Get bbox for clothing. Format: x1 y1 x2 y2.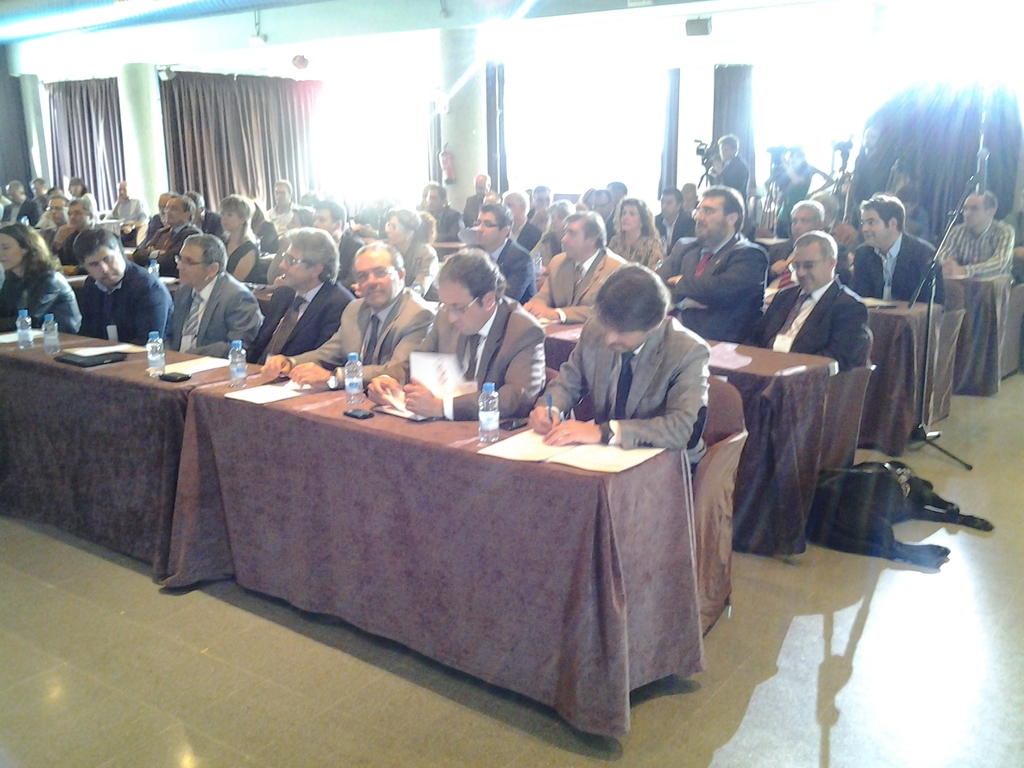
935 221 1023 284.
